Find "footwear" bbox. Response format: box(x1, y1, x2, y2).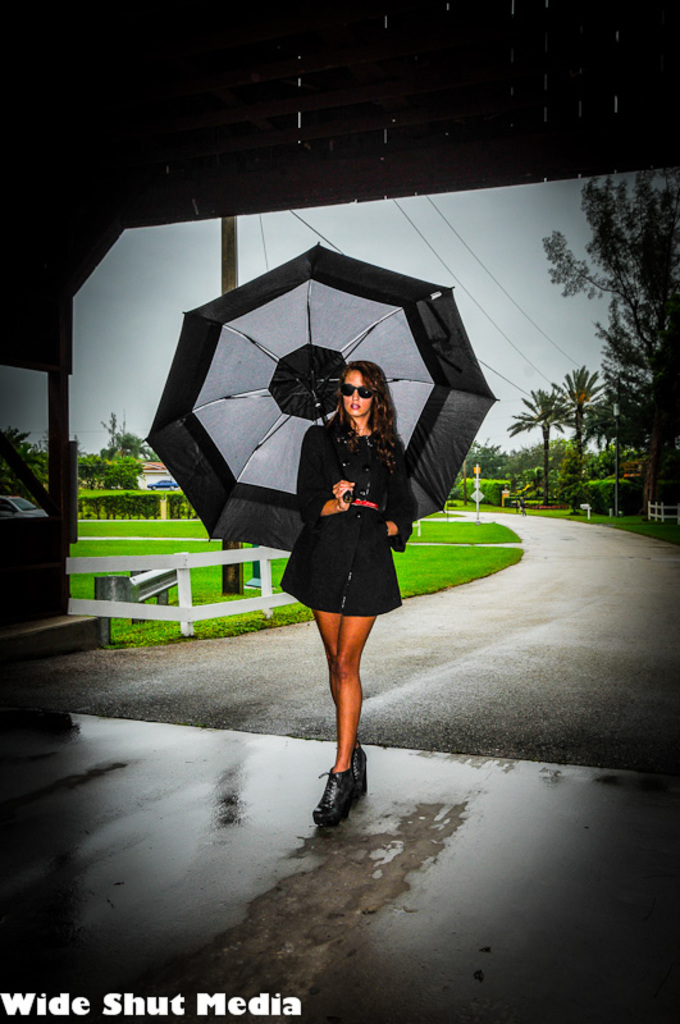
box(316, 768, 355, 831).
